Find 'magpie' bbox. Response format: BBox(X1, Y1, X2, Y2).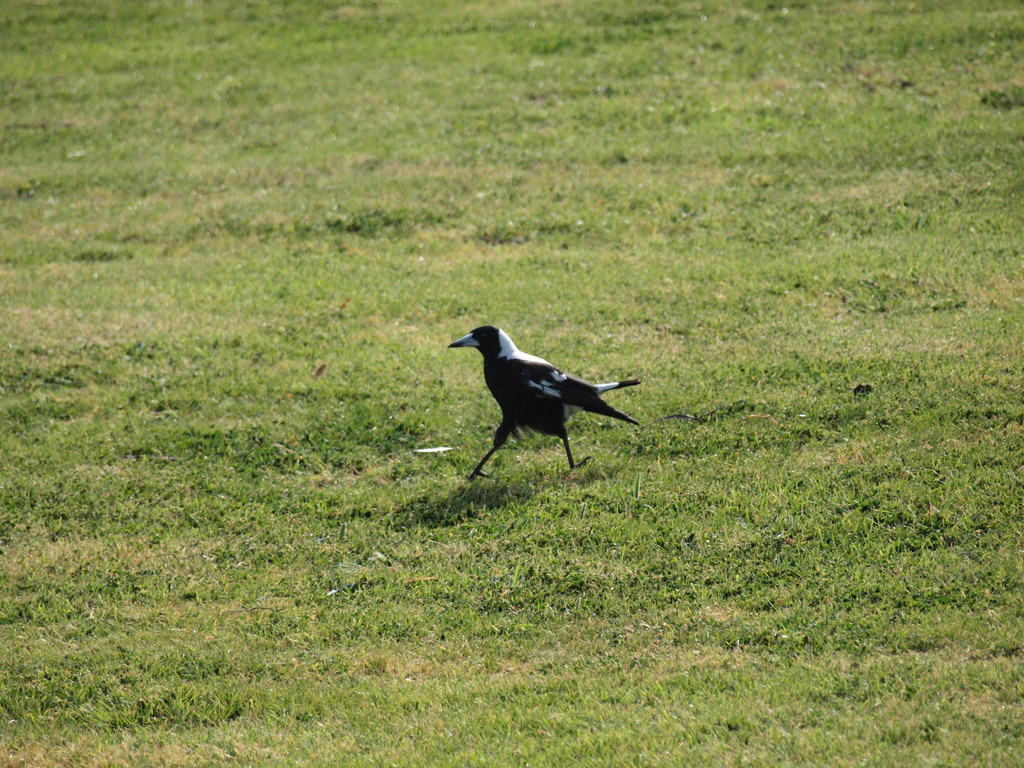
BBox(449, 324, 640, 486).
